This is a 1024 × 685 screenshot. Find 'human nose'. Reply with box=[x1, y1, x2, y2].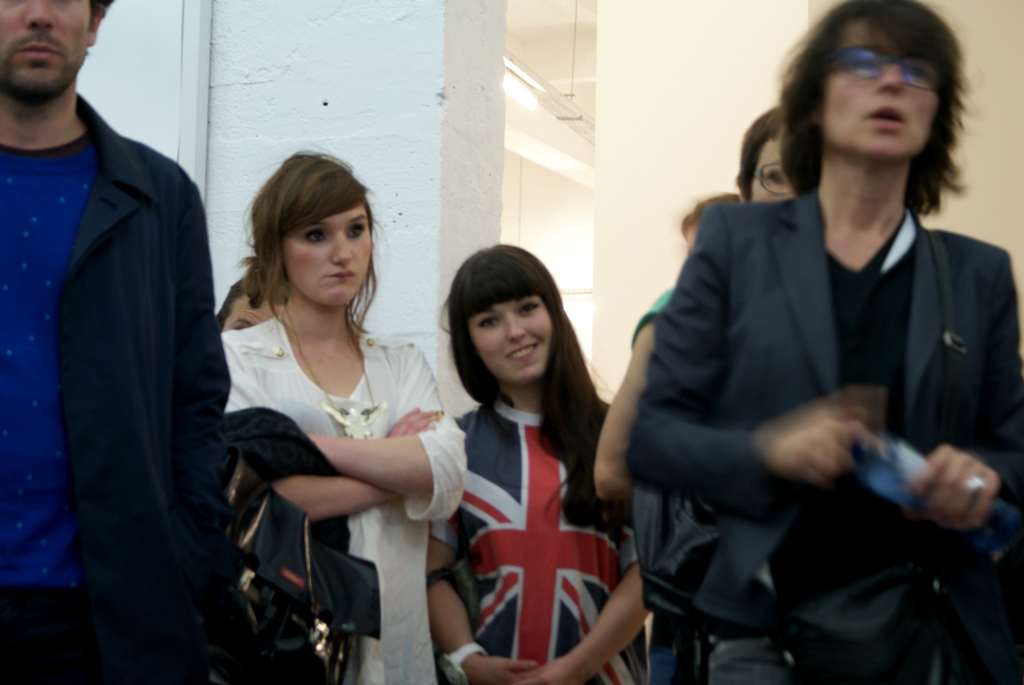
box=[783, 179, 810, 198].
